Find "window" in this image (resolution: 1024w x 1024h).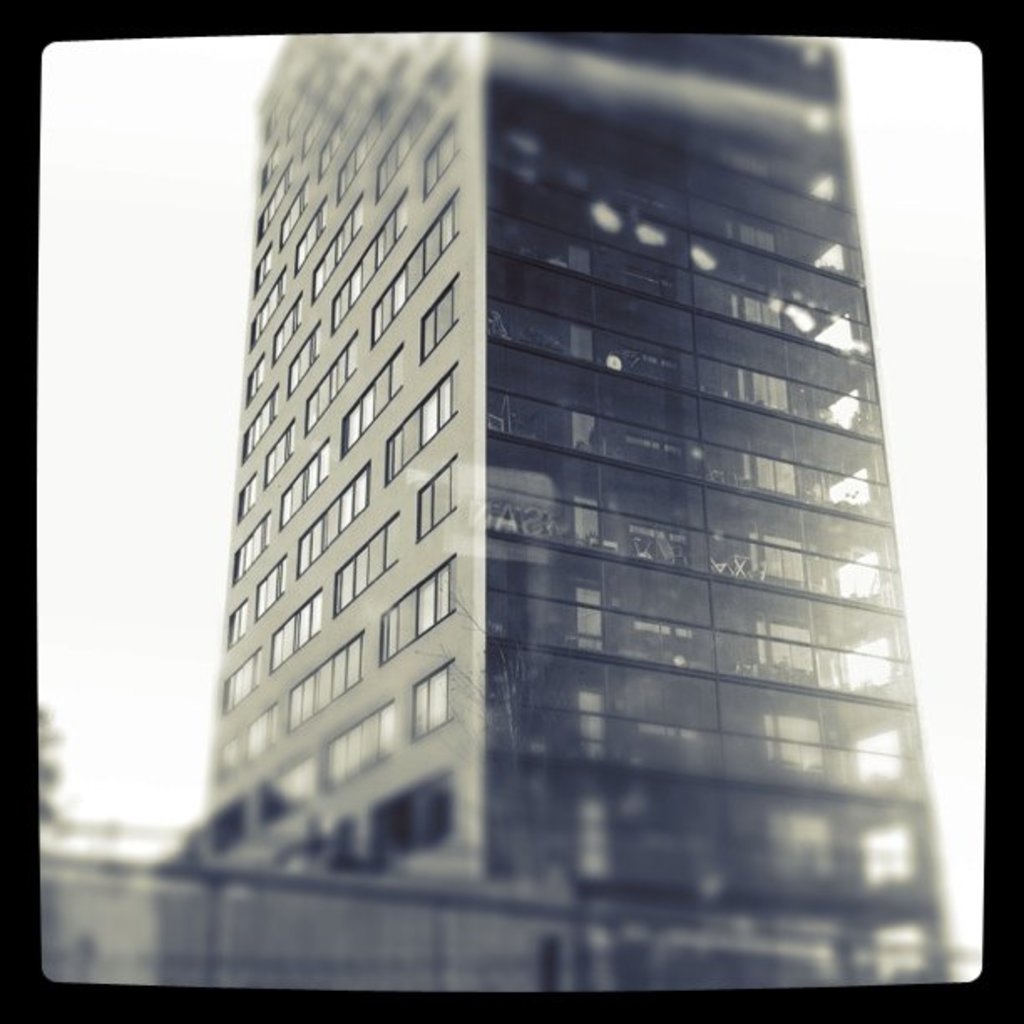
<bbox>283, 631, 368, 733</bbox>.
